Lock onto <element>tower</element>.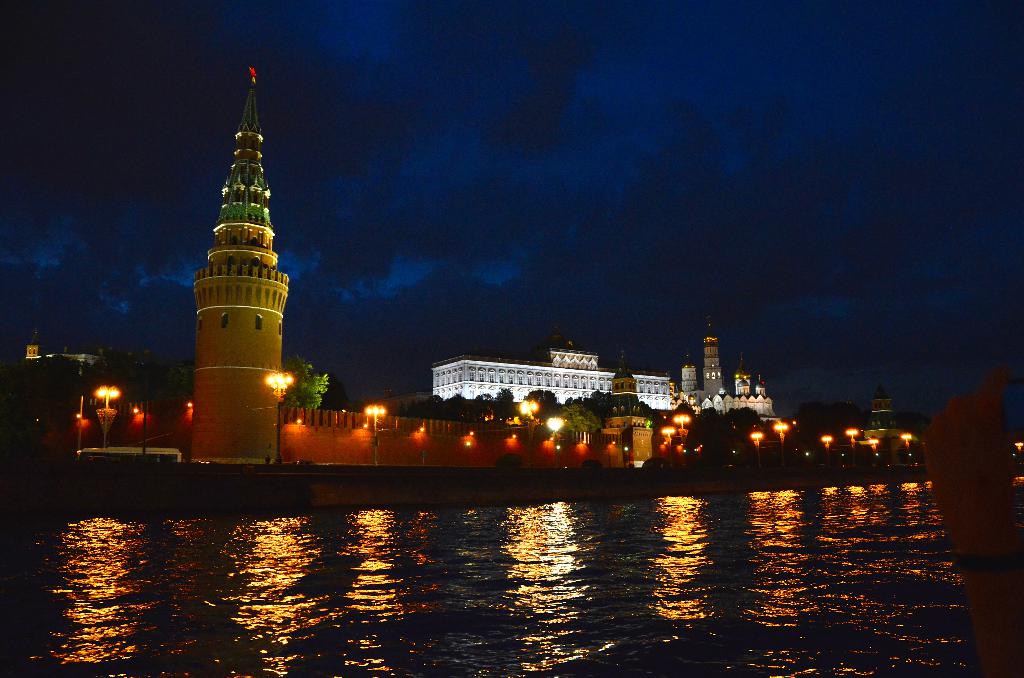
Locked: (x1=691, y1=306, x2=725, y2=389).
